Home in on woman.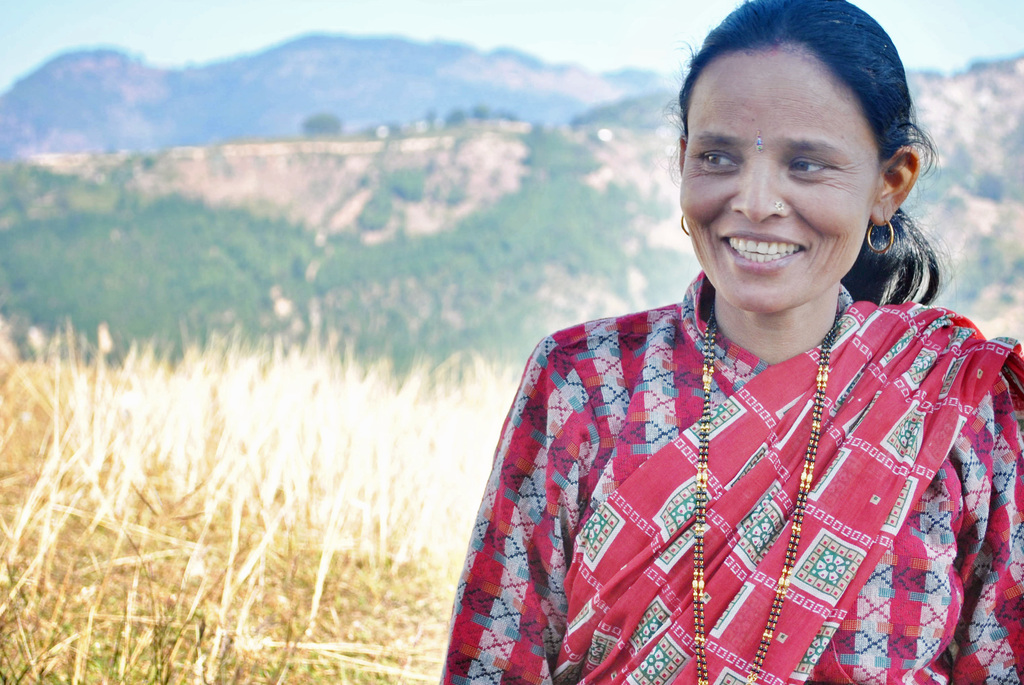
Homed in at 402/49/1023/666.
